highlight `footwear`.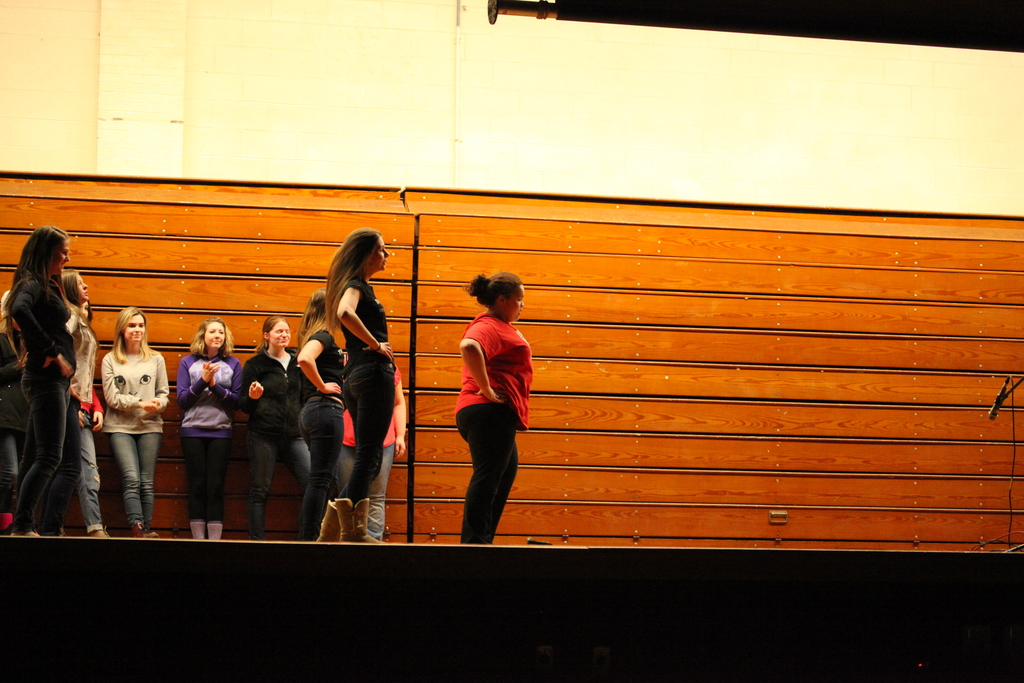
Highlighted region: region(332, 497, 388, 545).
